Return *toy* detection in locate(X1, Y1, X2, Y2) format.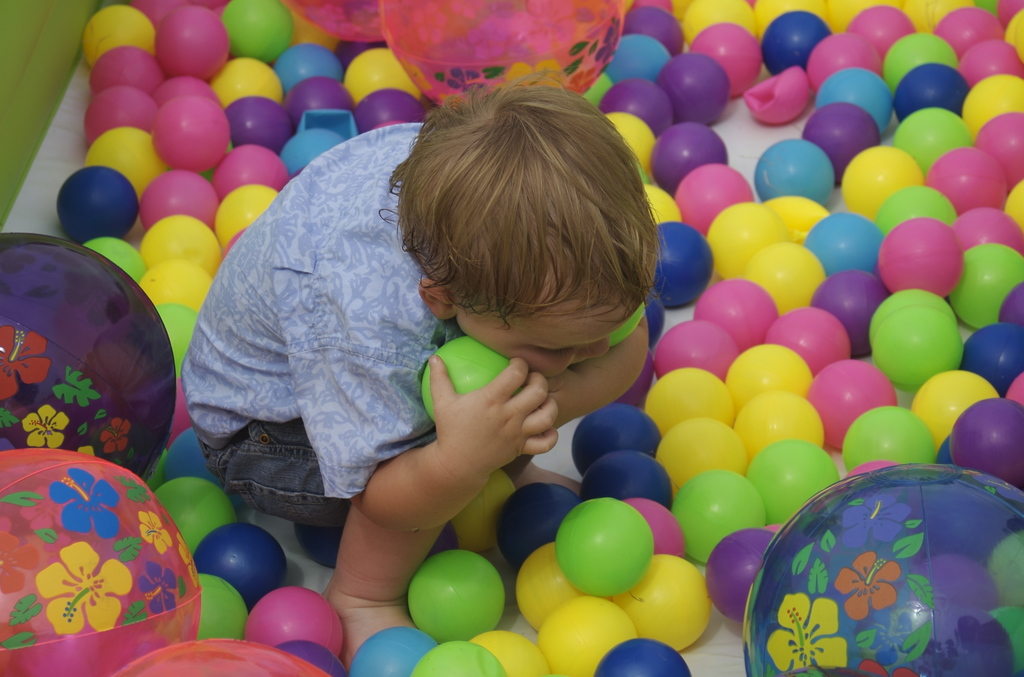
locate(193, 519, 285, 617).
